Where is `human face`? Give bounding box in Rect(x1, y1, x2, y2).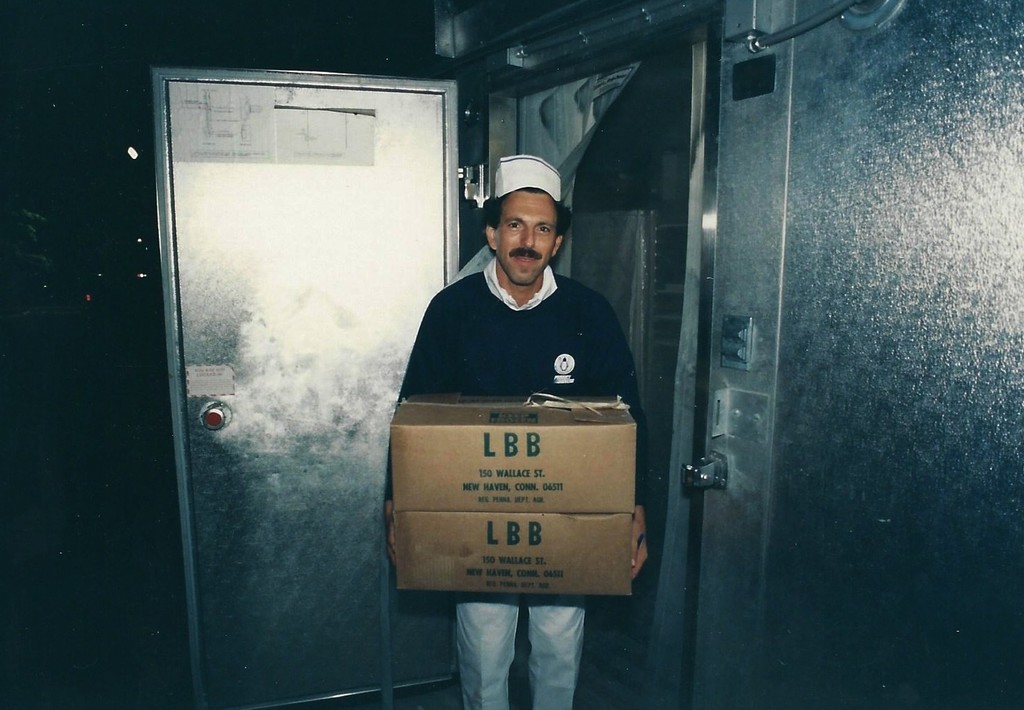
Rect(496, 190, 559, 284).
